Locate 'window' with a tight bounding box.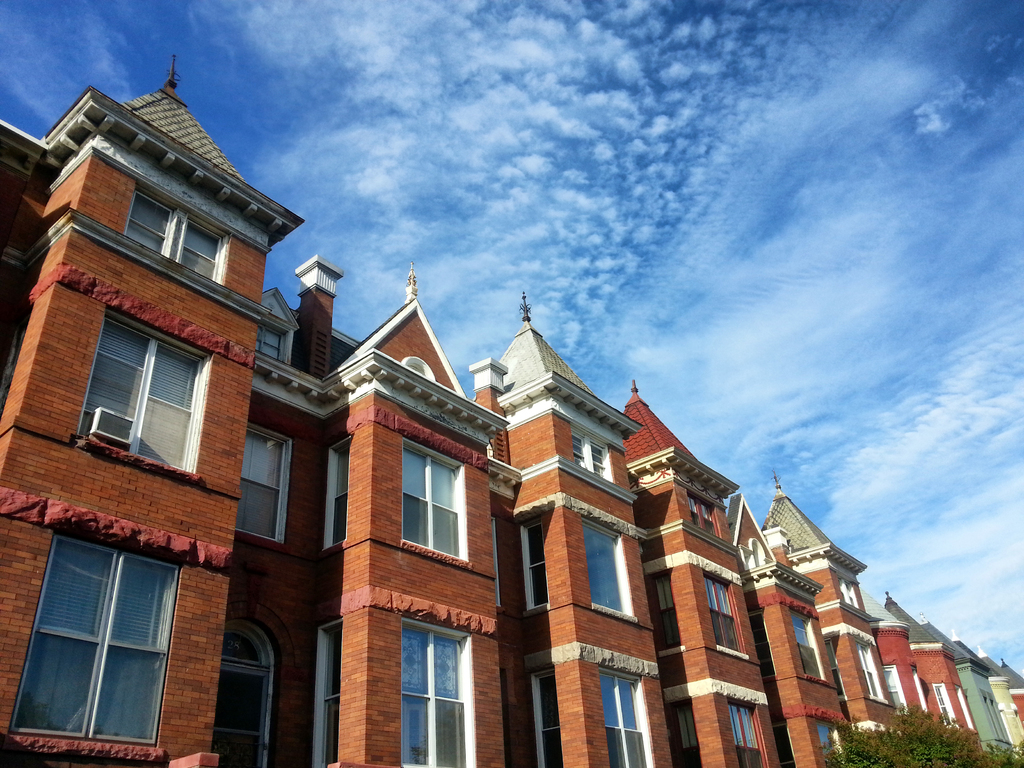
(880, 666, 908, 718).
